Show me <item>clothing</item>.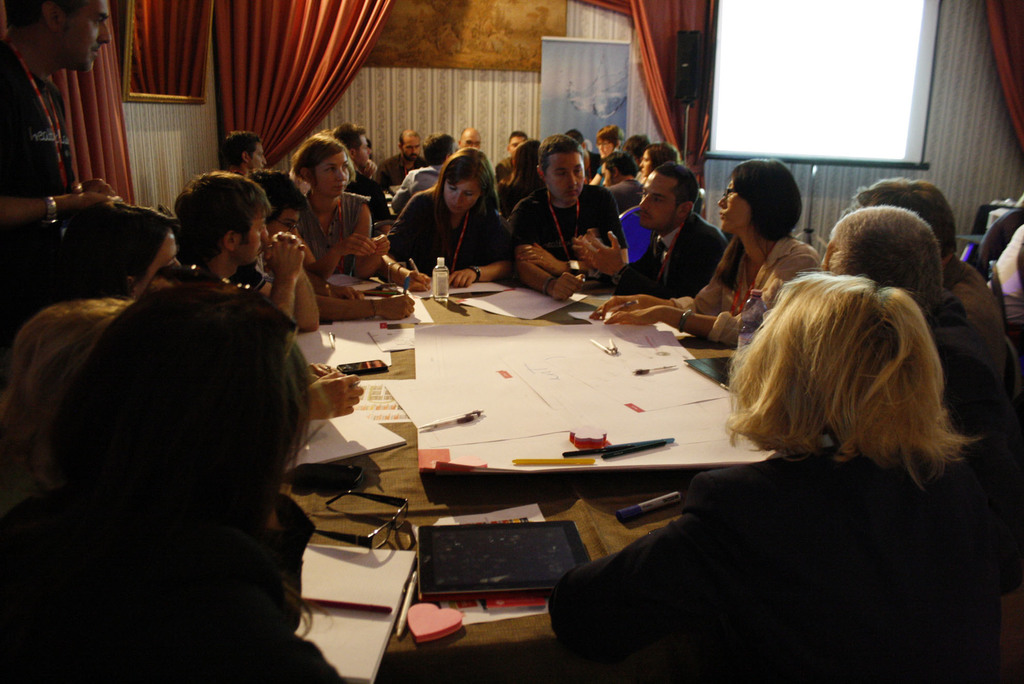
<item>clothing</item> is here: select_region(380, 172, 516, 298).
